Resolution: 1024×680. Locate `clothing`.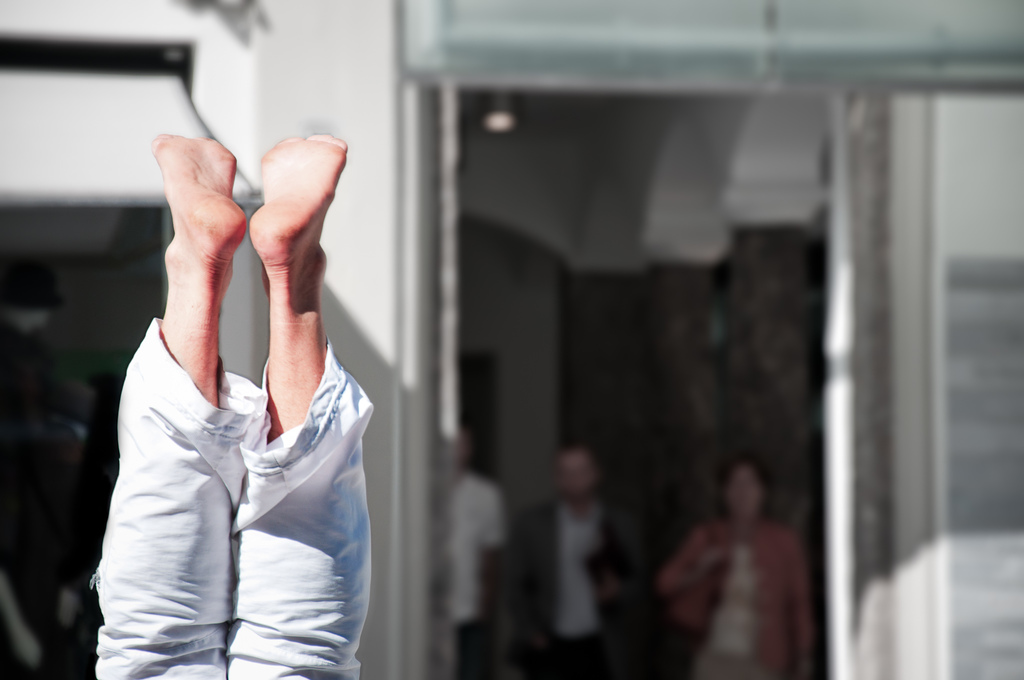
crop(118, 318, 377, 679).
